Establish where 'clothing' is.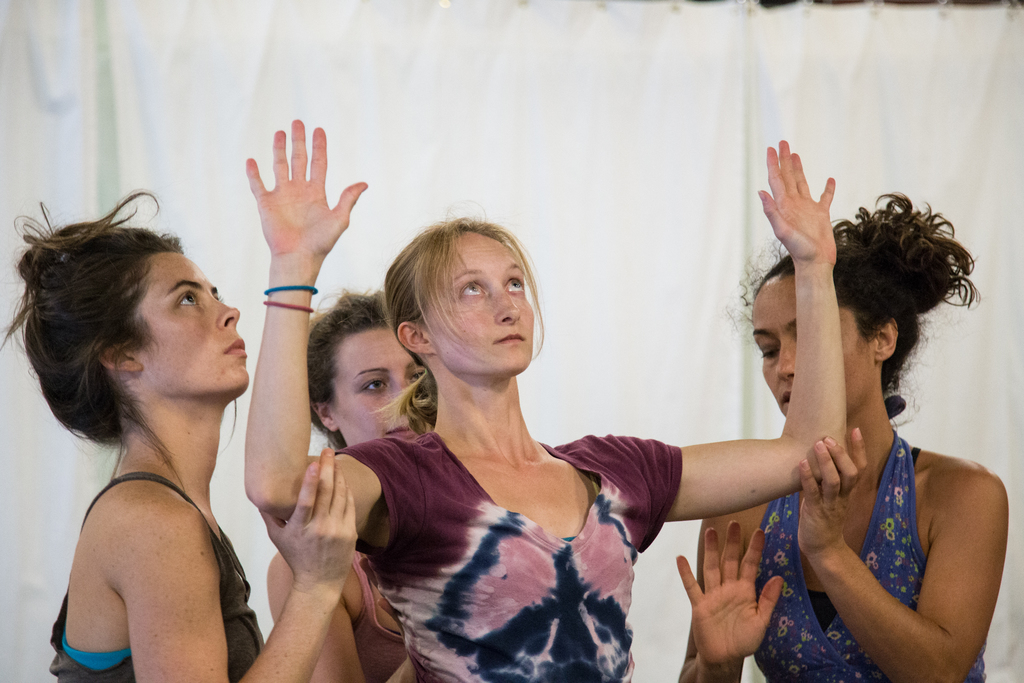
Established at BBox(351, 548, 409, 682).
